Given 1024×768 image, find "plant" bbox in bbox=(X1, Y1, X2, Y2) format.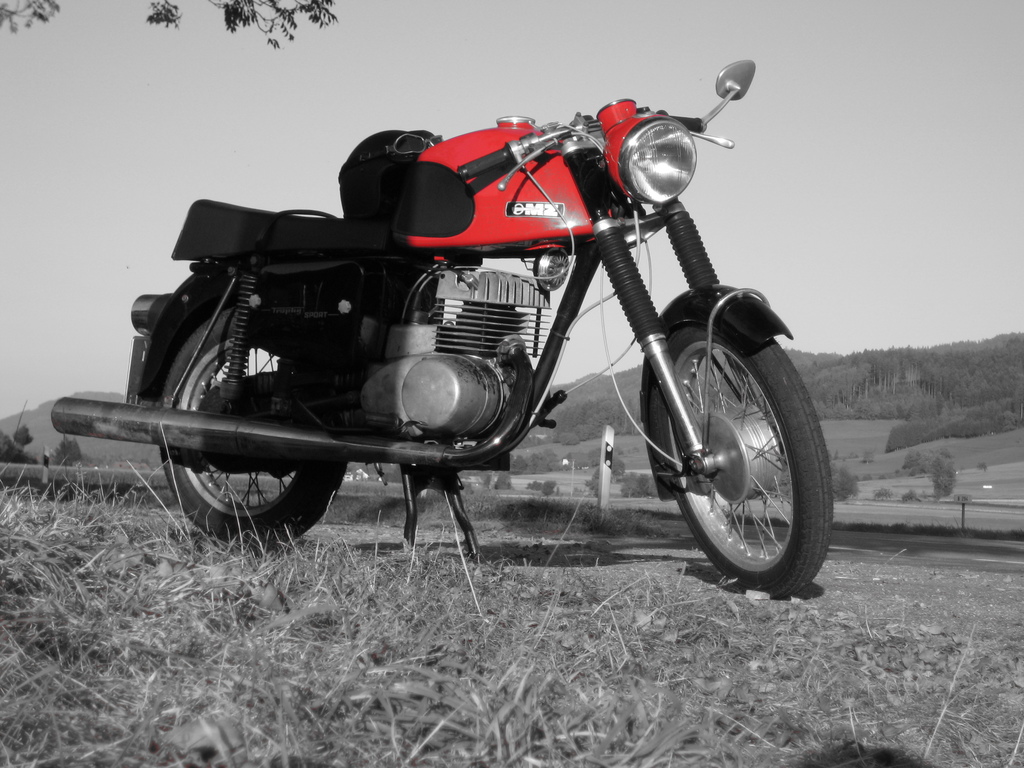
bbox=(829, 457, 858, 502).
